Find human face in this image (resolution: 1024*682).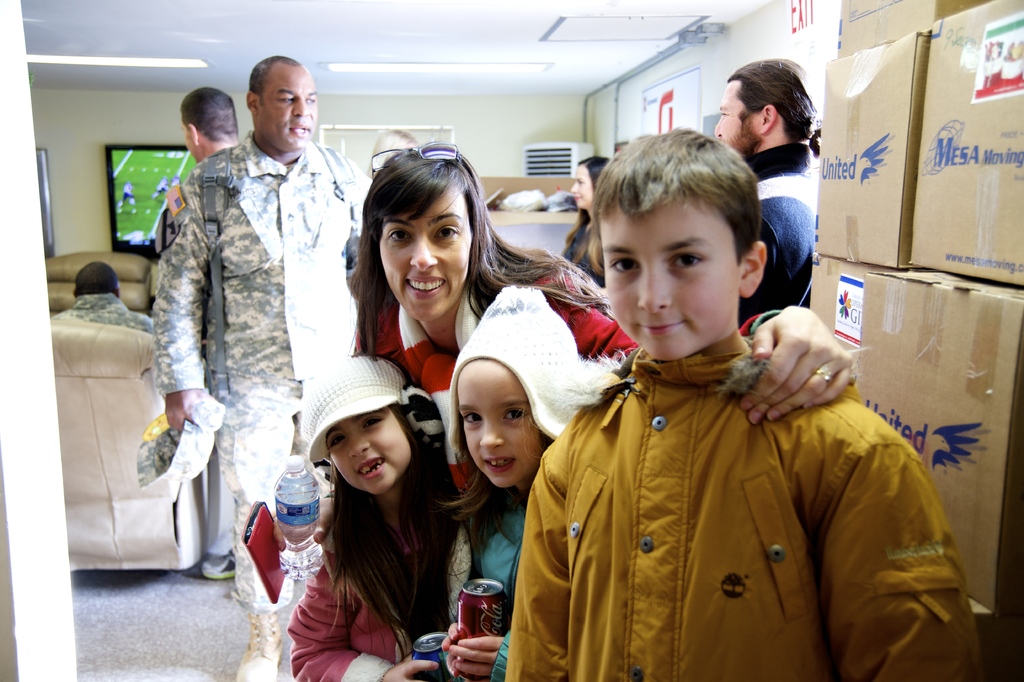
x1=326, y1=404, x2=404, y2=489.
